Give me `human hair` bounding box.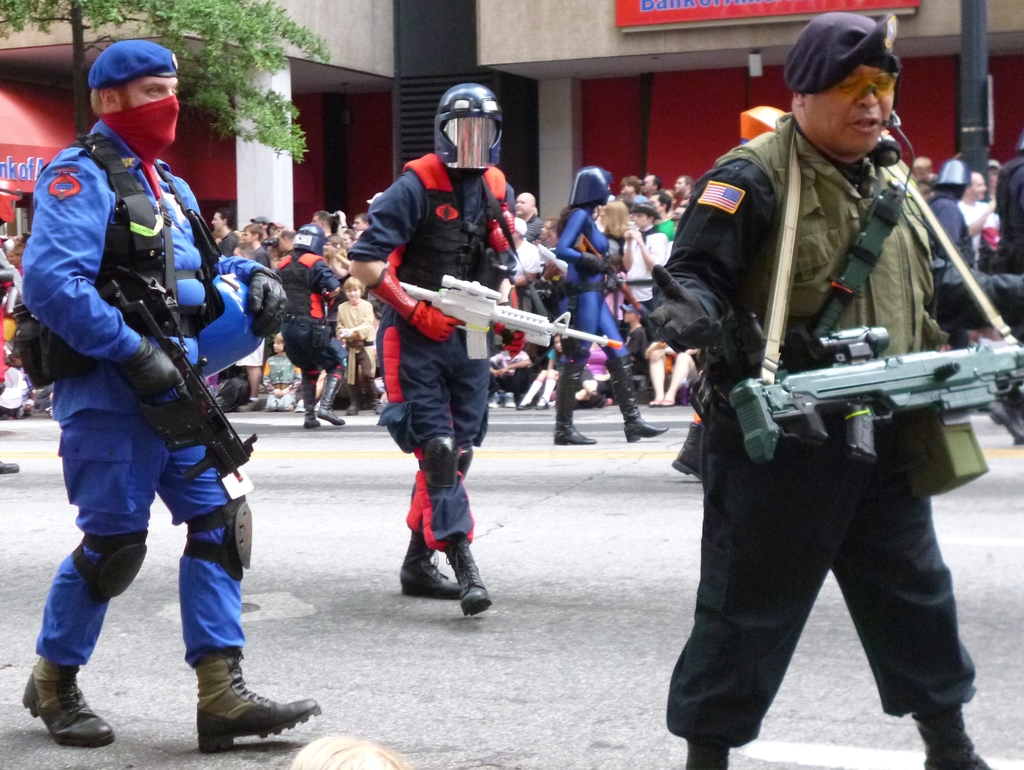
[left=550, top=329, right=558, bottom=347].
